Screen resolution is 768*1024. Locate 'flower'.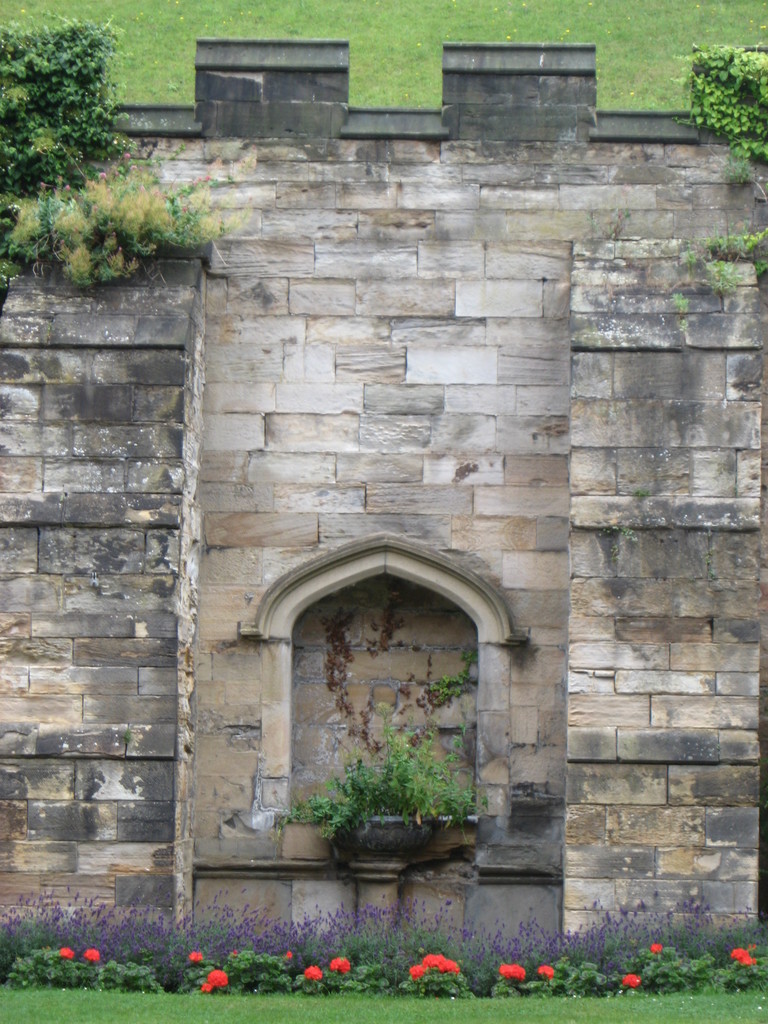
498, 963, 522, 984.
